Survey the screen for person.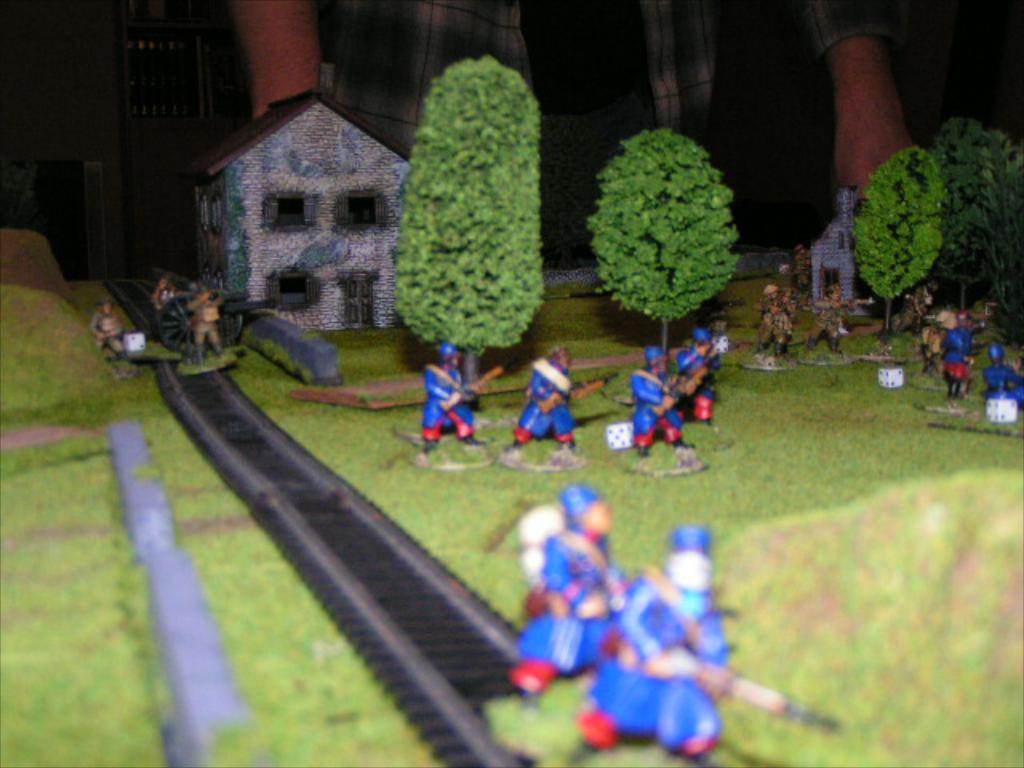
Survey found: locate(506, 485, 637, 704).
